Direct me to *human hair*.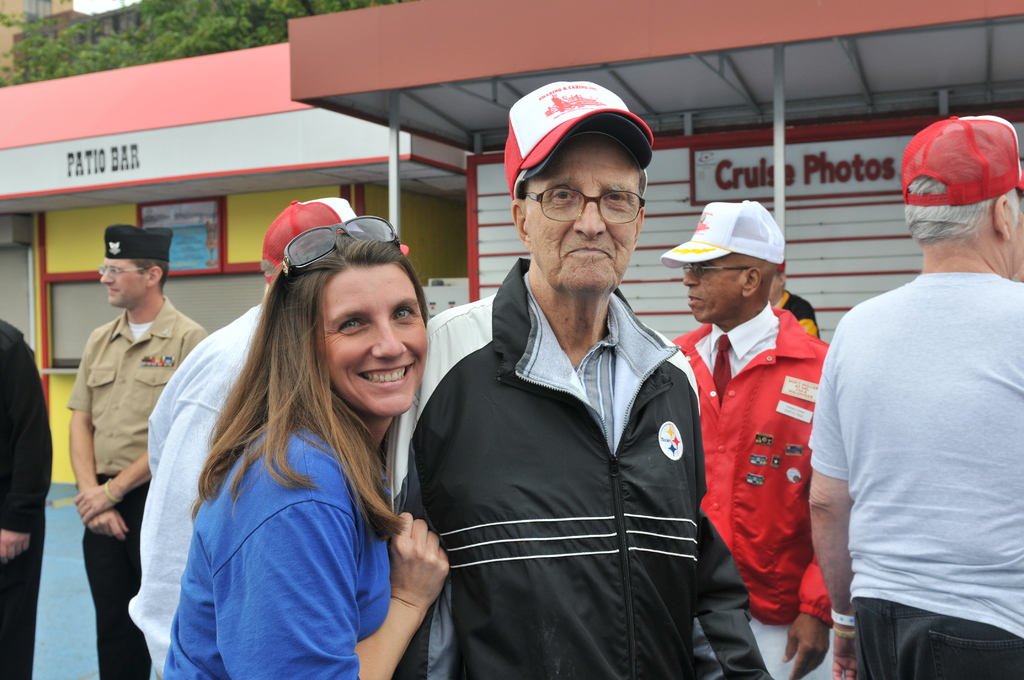
Direction: locate(131, 252, 169, 291).
